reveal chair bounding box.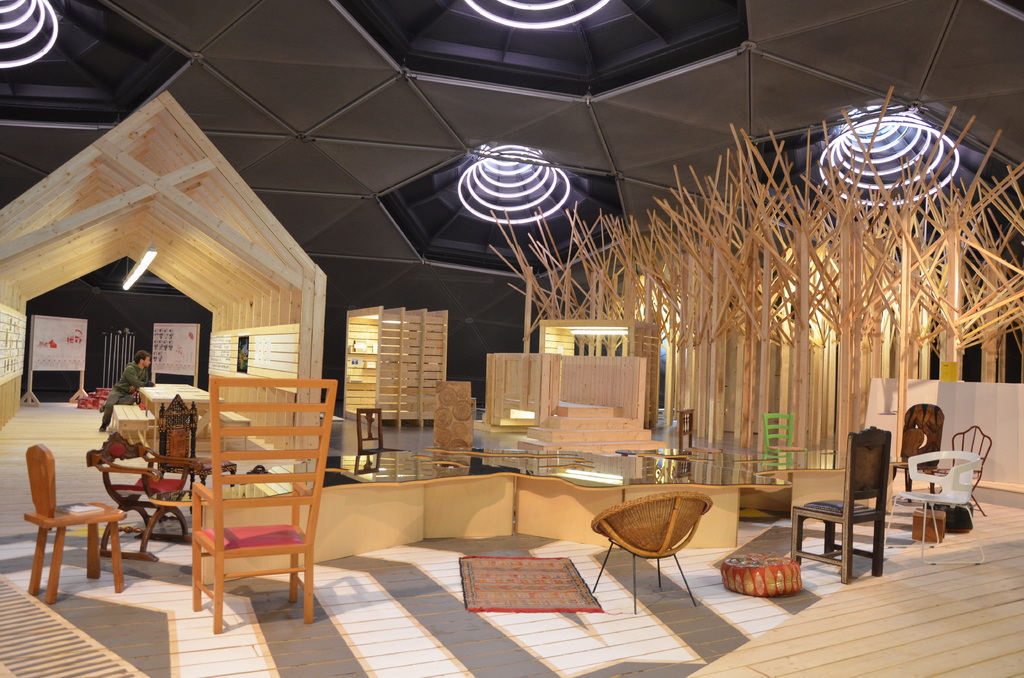
Revealed: select_region(586, 488, 717, 611).
